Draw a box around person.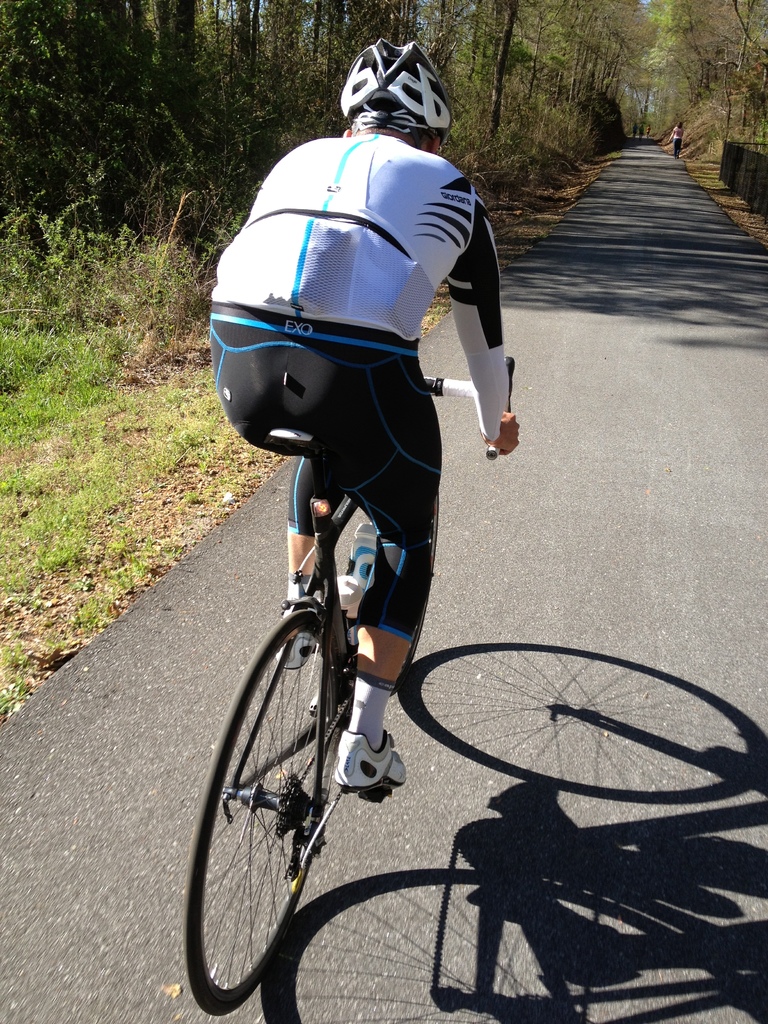
pyautogui.locateOnScreen(213, 46, 489, 822).
